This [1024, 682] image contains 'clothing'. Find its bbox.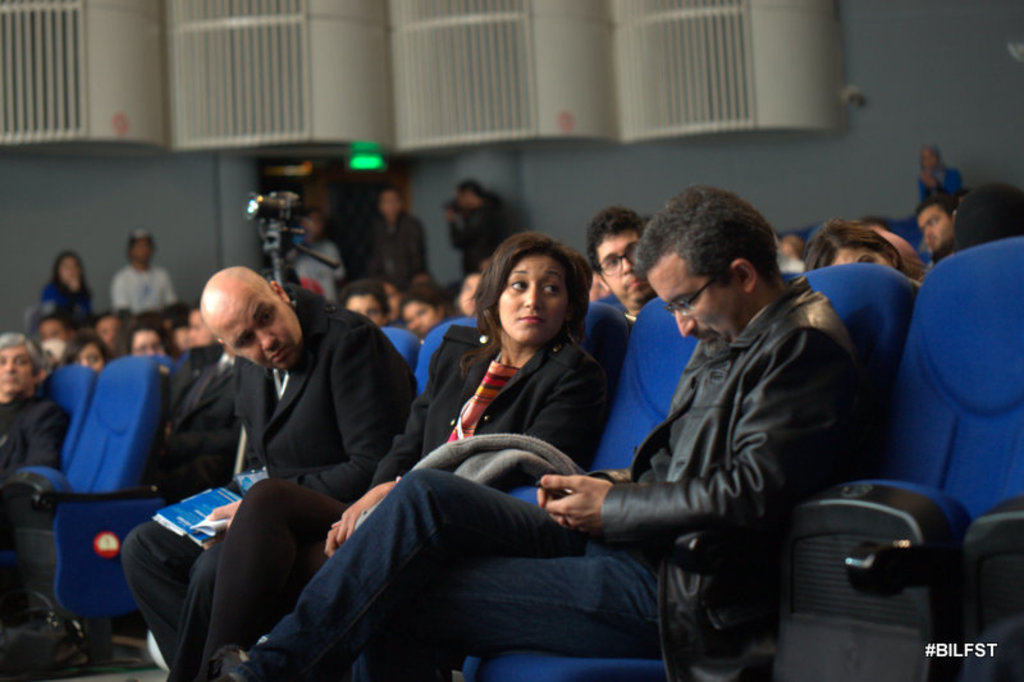
locate(293, 235, 346, 305).
